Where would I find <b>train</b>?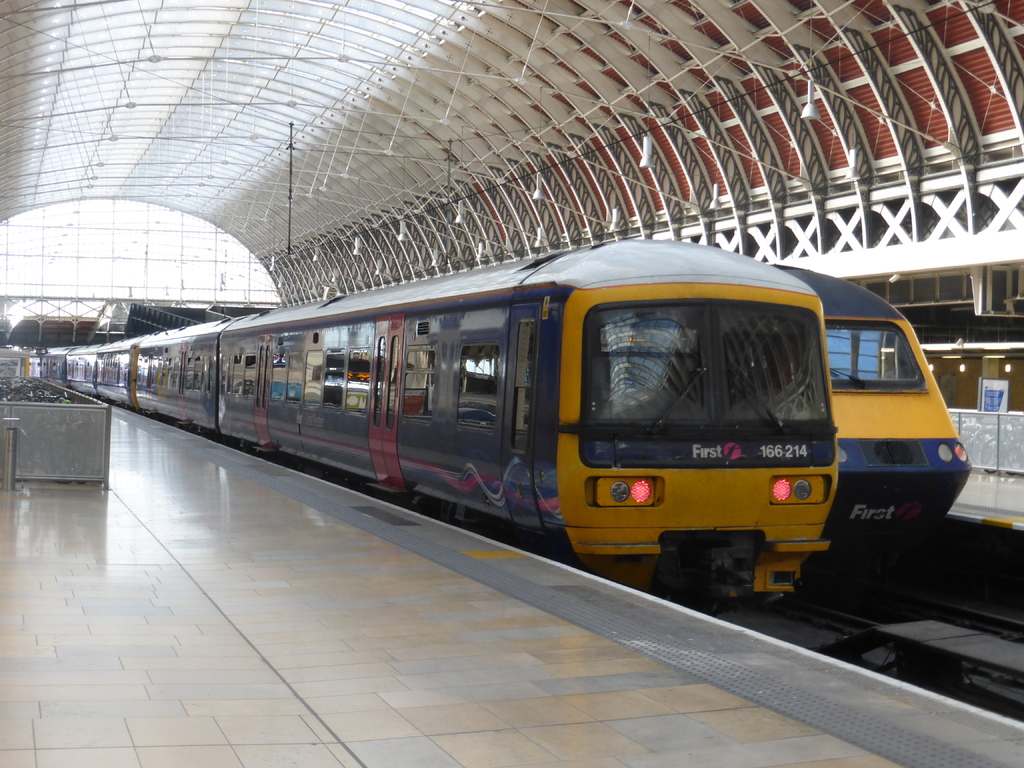
At <box>771,262,975,577</box>.
